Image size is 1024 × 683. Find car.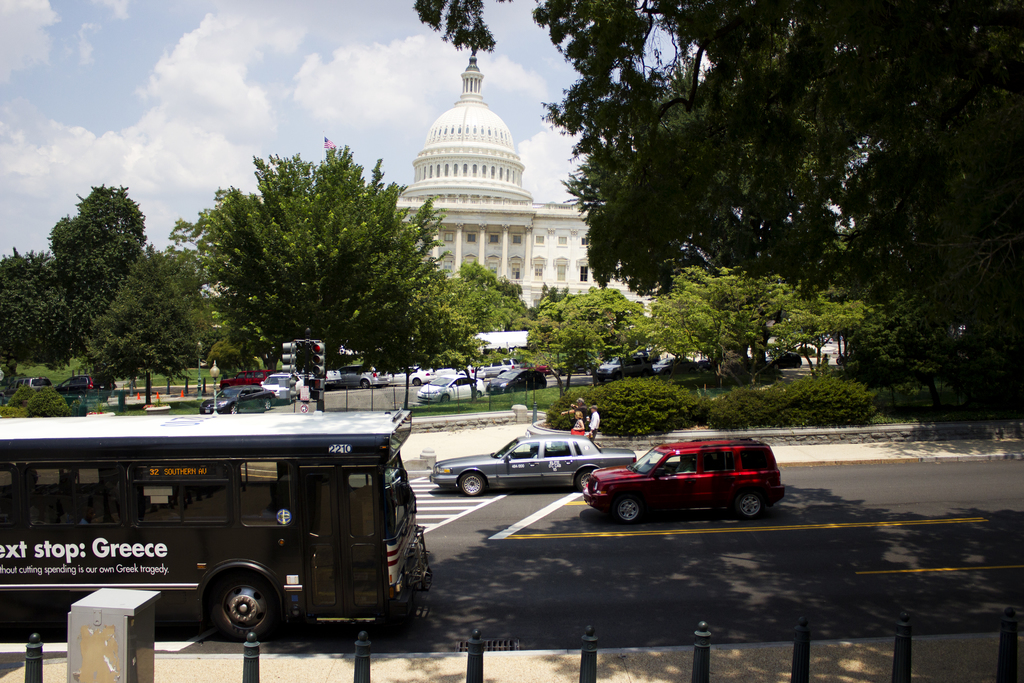
326 363 385 387.
